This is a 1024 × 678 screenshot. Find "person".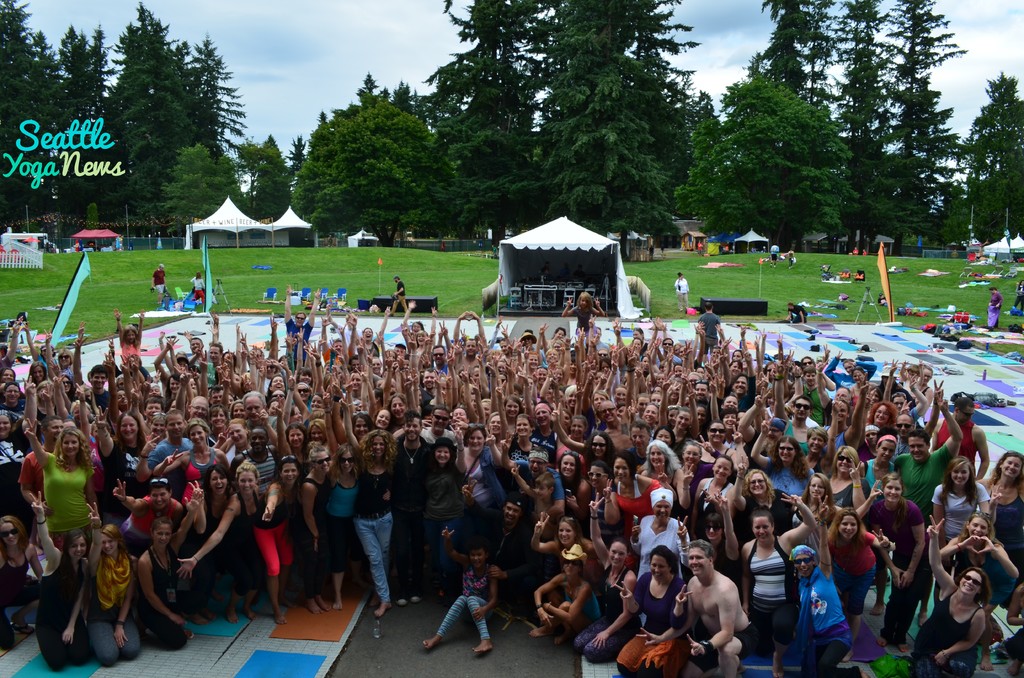
Bounding box: crop(148, 262, 169, 301).
